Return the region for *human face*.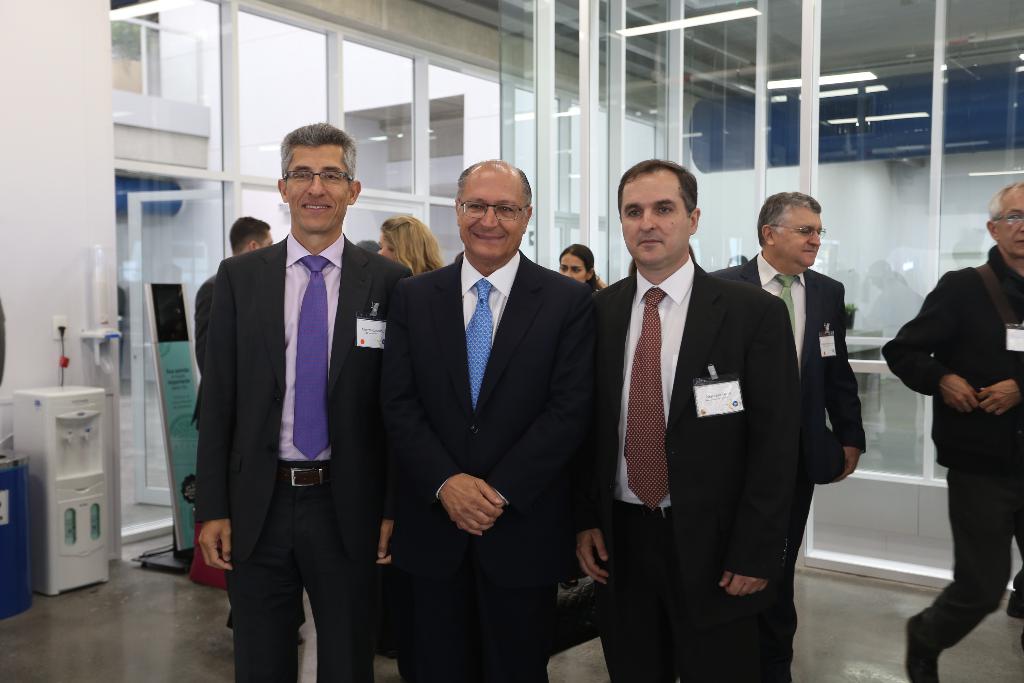
(x1=457, y1=173, x2=521, y2=261).
